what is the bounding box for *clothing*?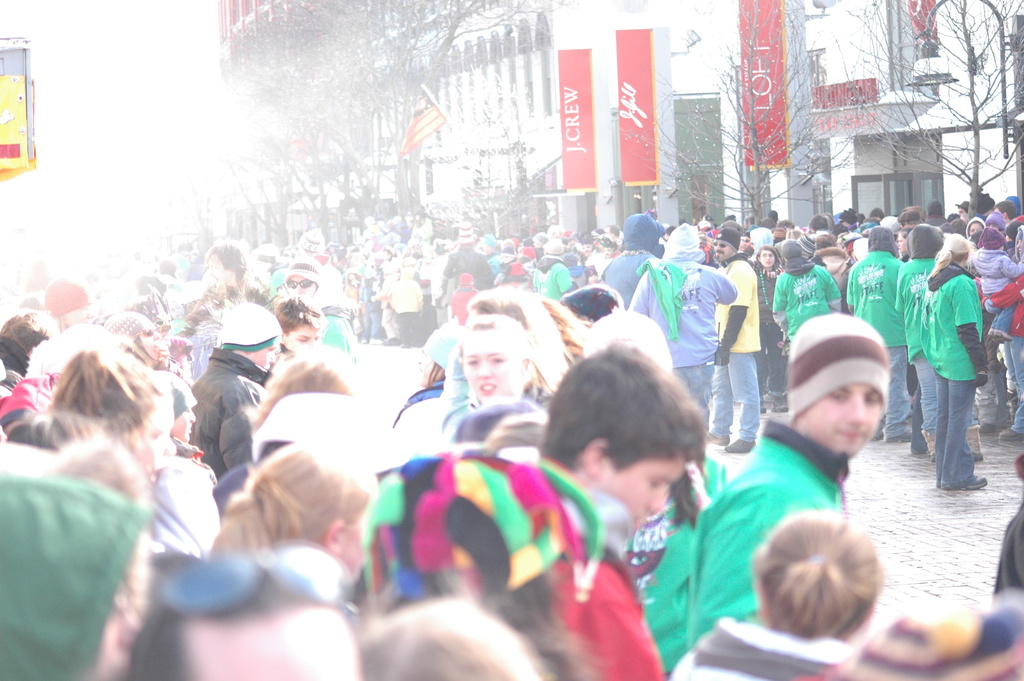
bbox=[533, 260, 571, 301].
